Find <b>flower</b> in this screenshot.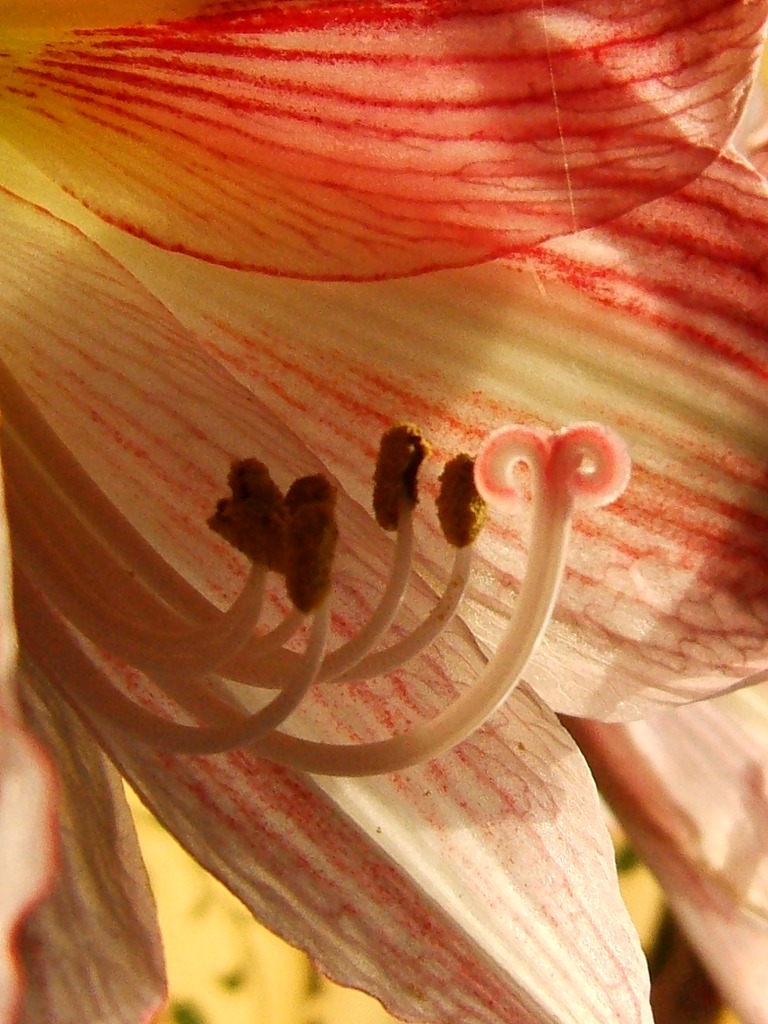
The bounding box for <b>flower</b> is region(0, 0, 767, 1023).
